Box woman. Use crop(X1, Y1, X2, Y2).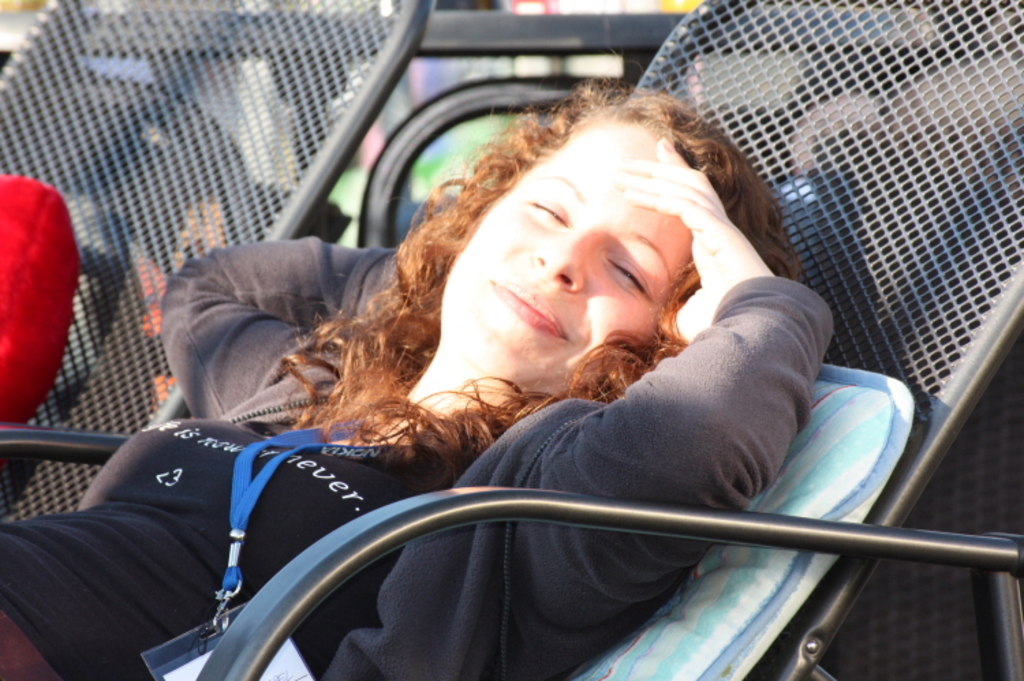
crop(187, 100, 844, 646).
